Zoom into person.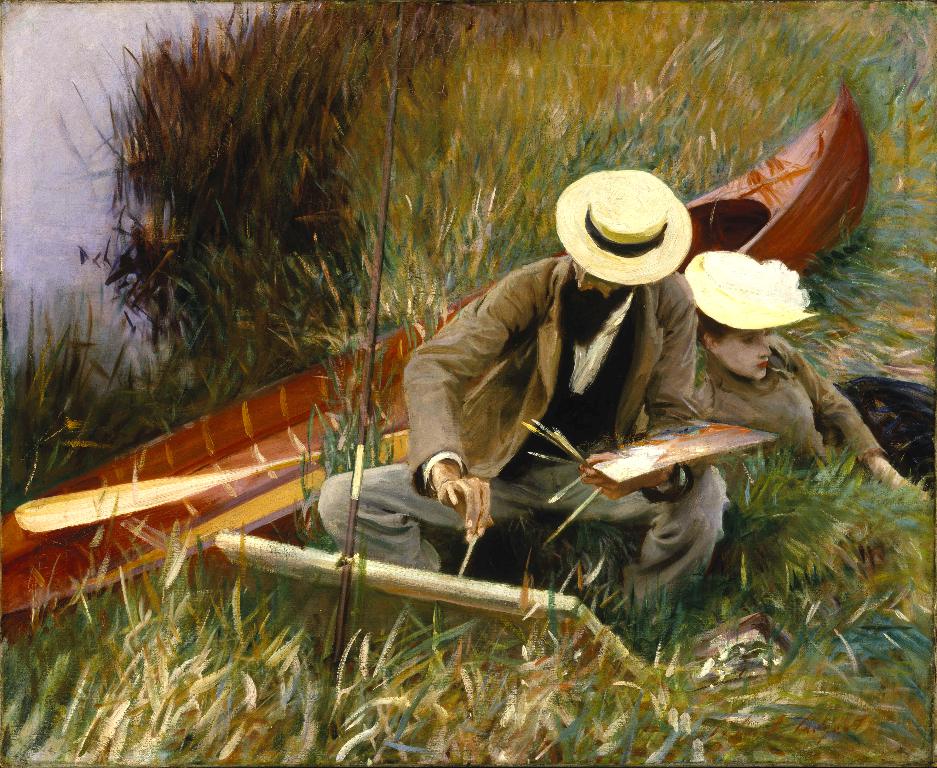
Zoom target: (left=687, top=251, right=936, bottom=505).
